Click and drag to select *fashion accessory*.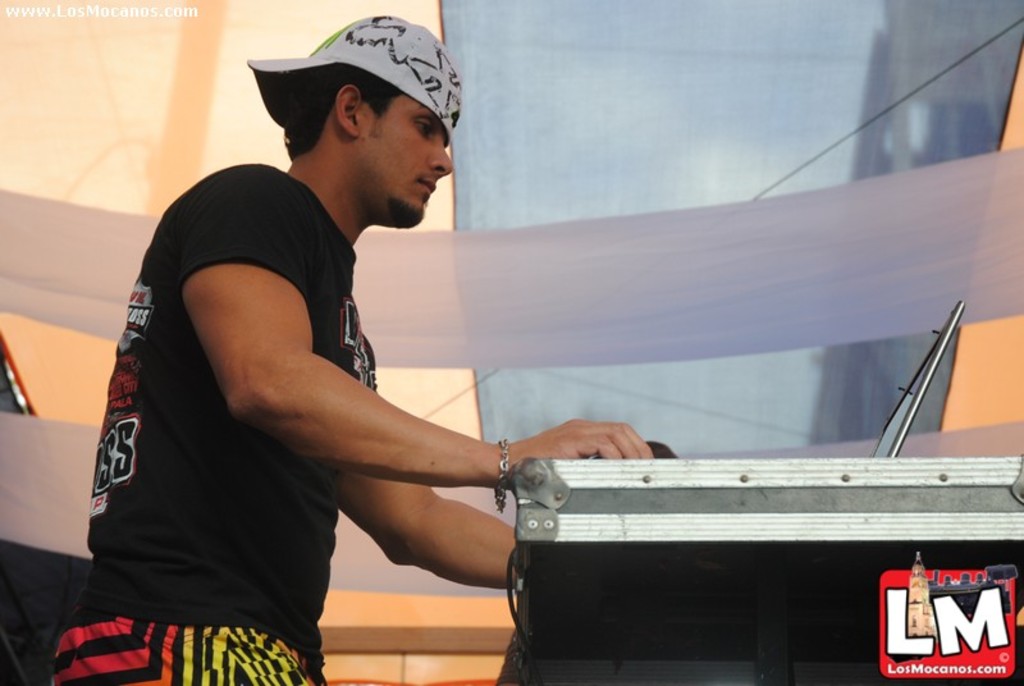
Selection: bbox=[490, 442, 515, 511].
